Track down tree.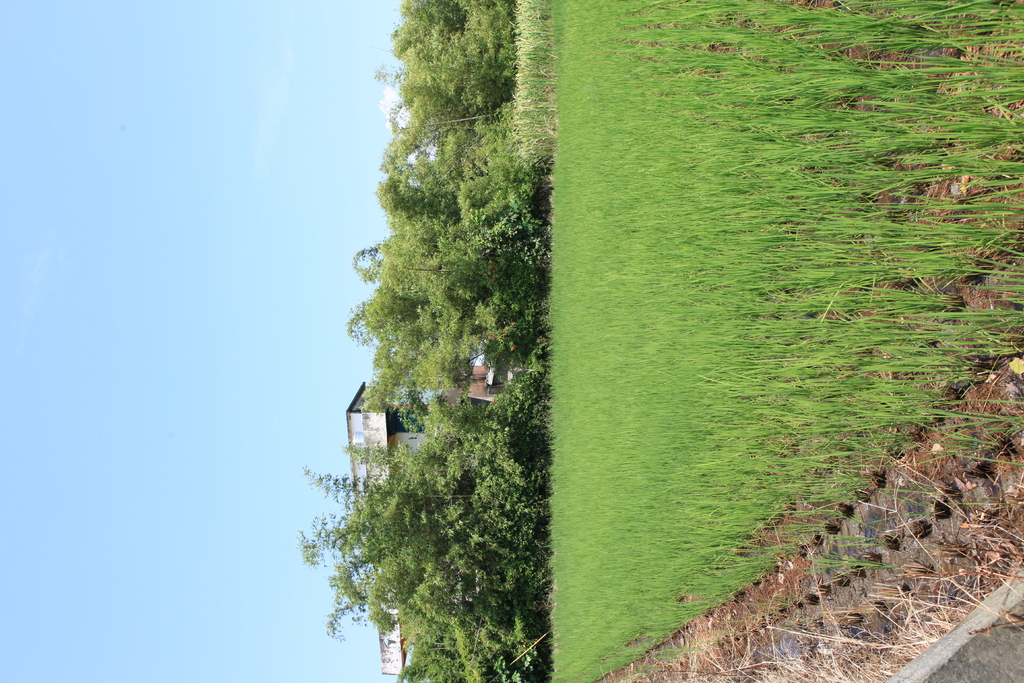
Tracked to <region>360, 120, 494, 235</region>.
